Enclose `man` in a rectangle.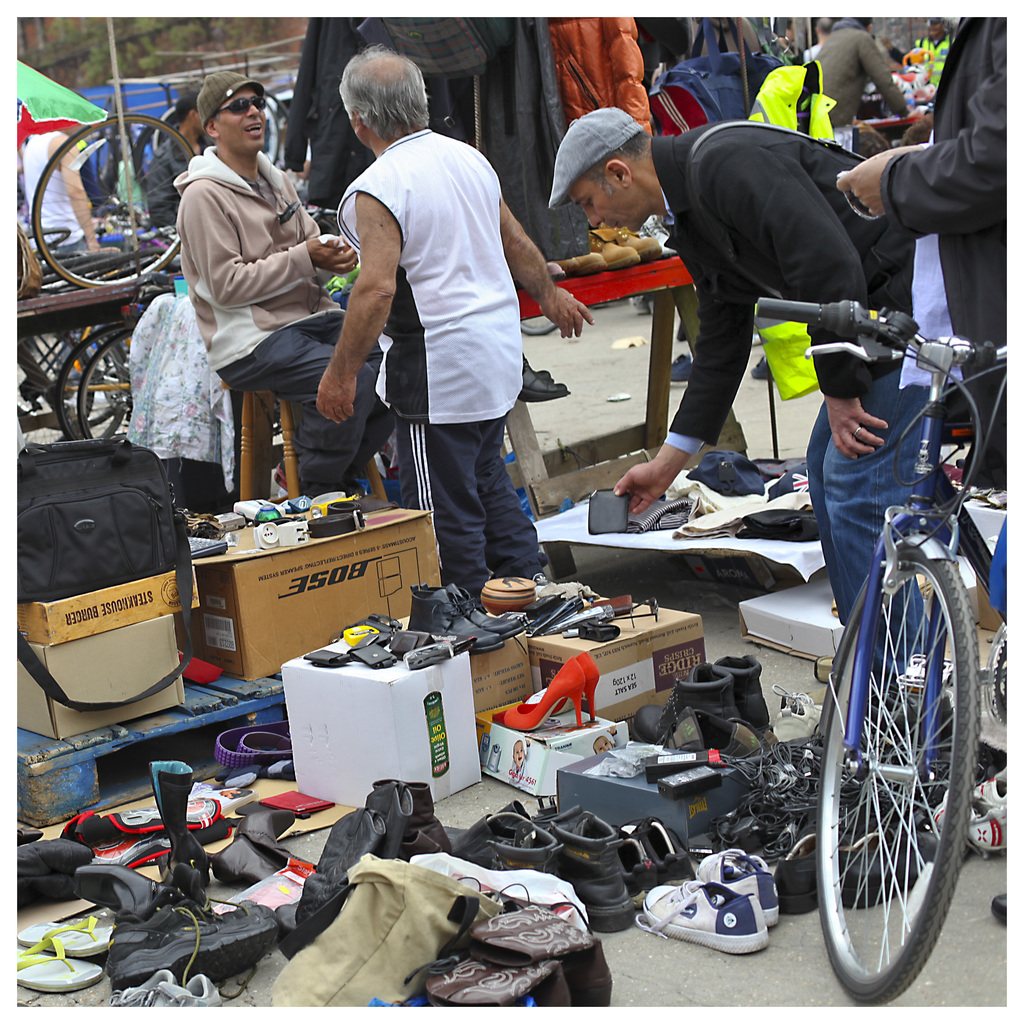
pyautogui.locateOnScreen(166, 60, 412, 508).
